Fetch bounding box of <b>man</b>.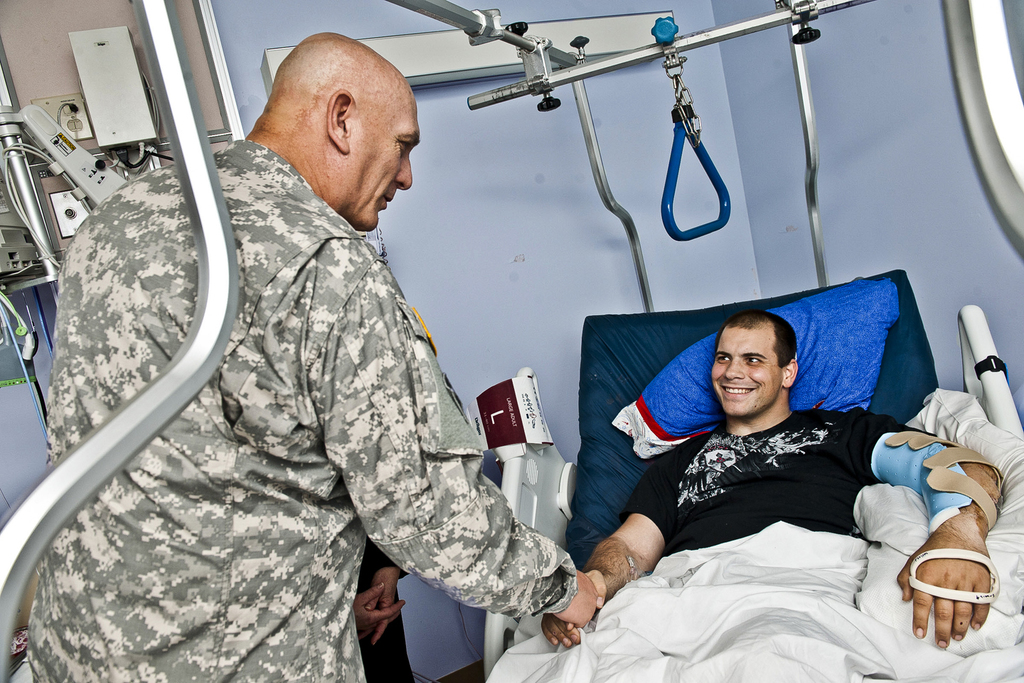
Bbox: x1=100, y1=43, x2=567, y2=662.
